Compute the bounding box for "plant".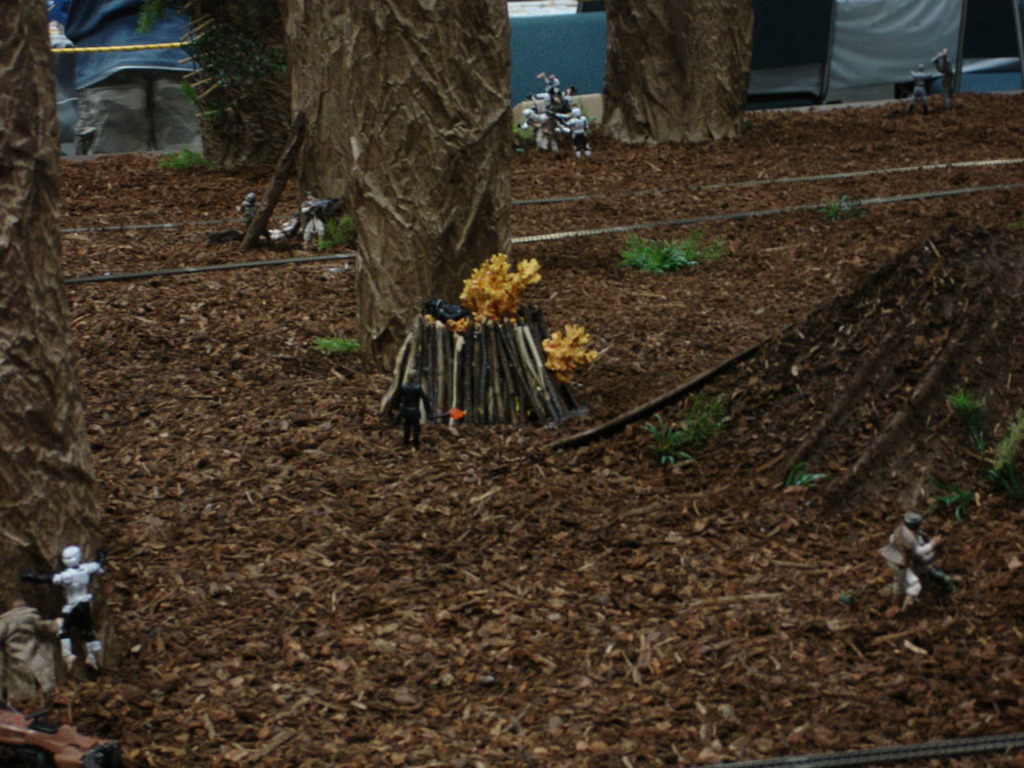
{"left": 304, "top": 213, "right": 355, "bottom": 255}.
